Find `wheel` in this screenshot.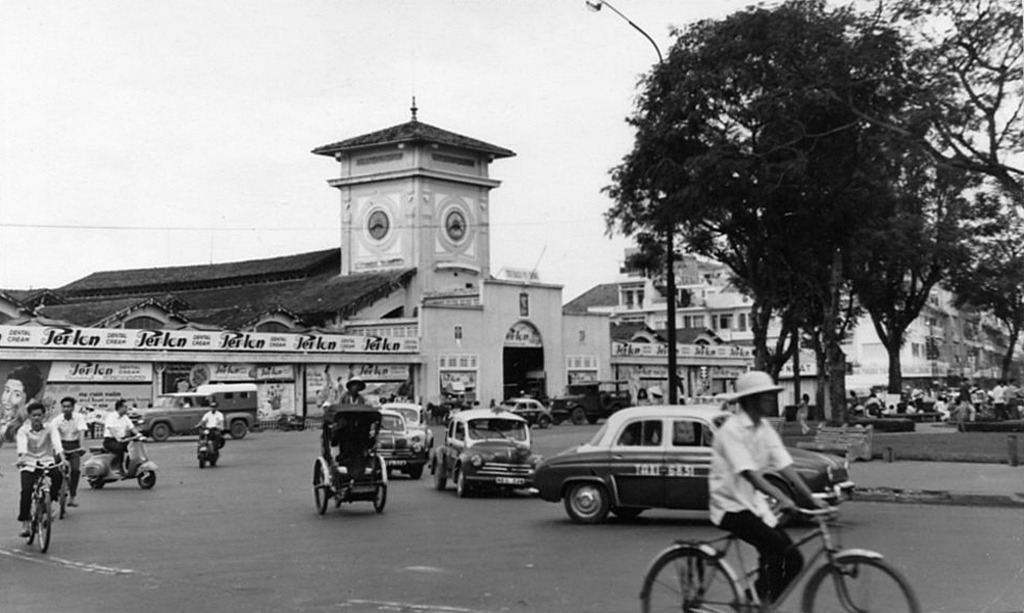
The bounding box for `wheel` is l=128, t=466, r=166, b=489.
